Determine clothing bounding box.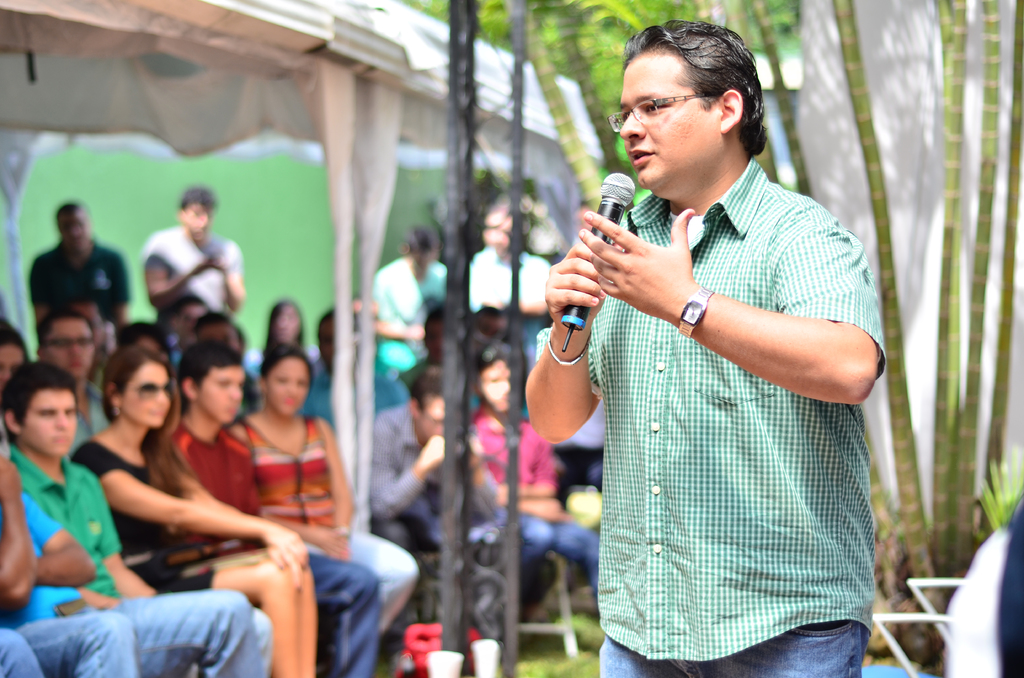
Determined: <region>371, 256, 461, 369</region>.
